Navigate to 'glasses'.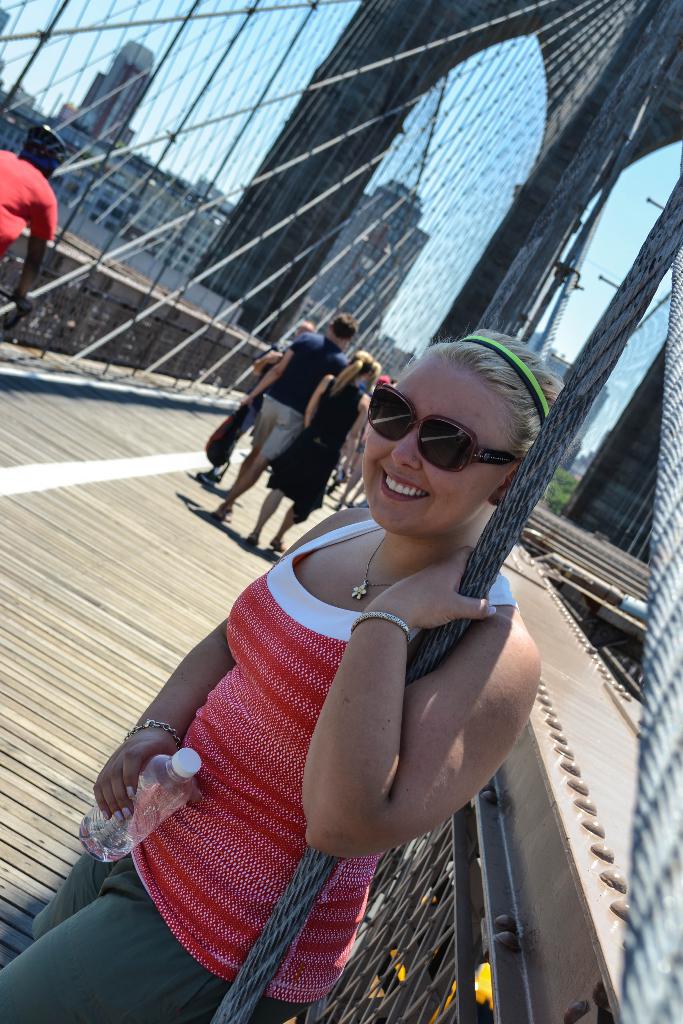
Navigation target: (left=361, top=403, right=531, bottom=480).
